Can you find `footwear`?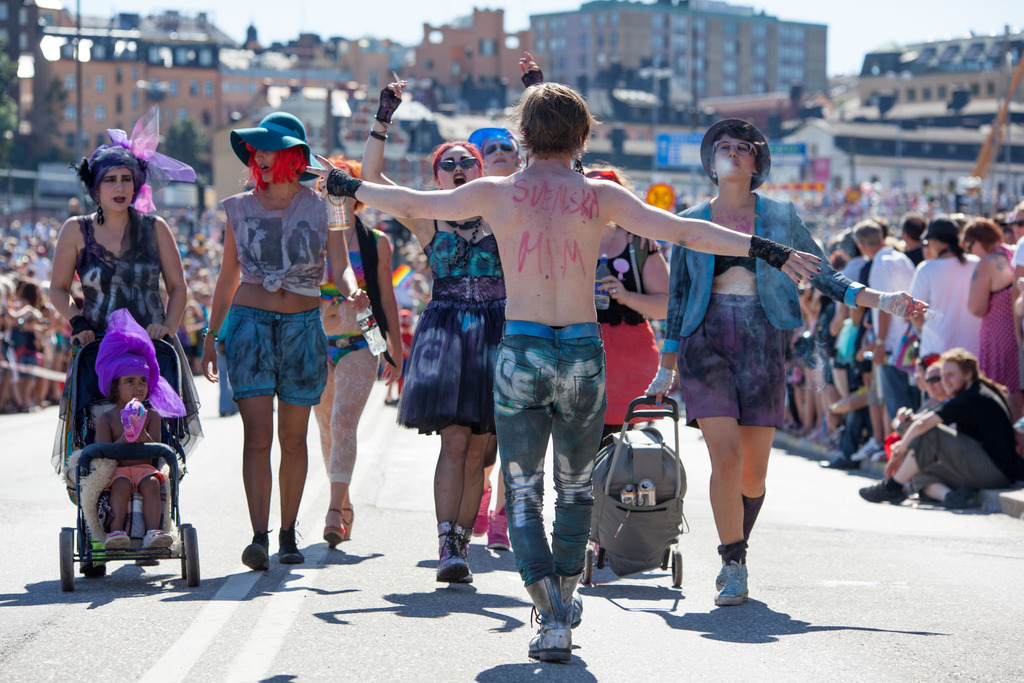
Yes, bounding box: x1=822 y1=450 x2=856 y2=469.
